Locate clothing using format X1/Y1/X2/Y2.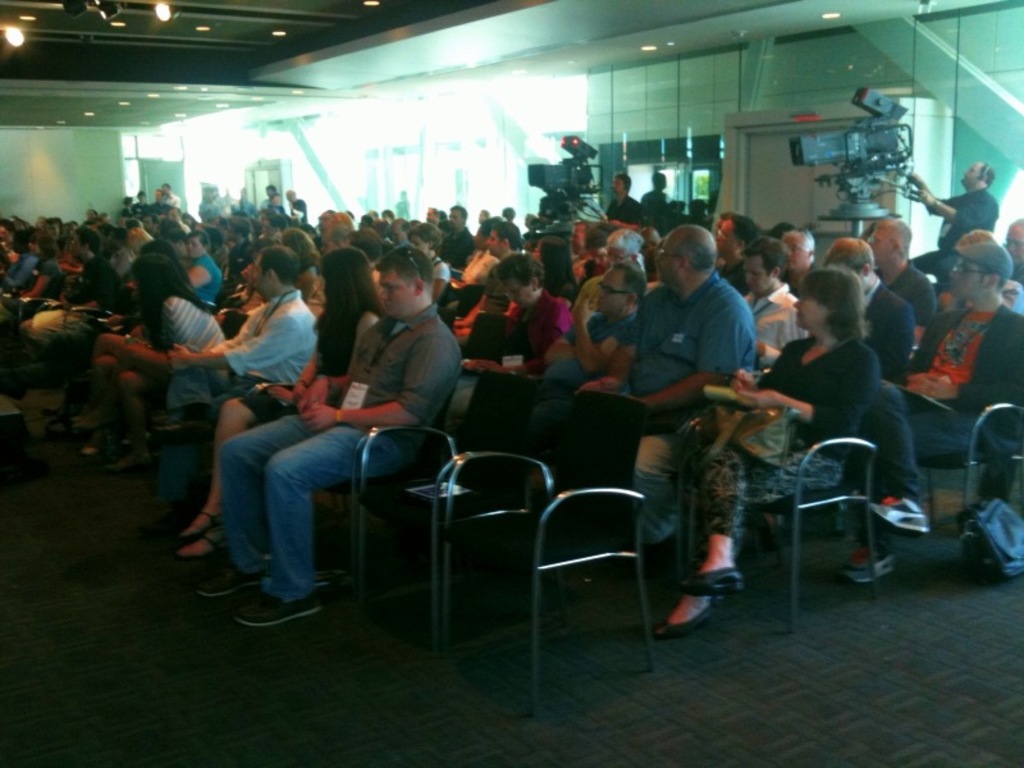
677/329/883/540.
